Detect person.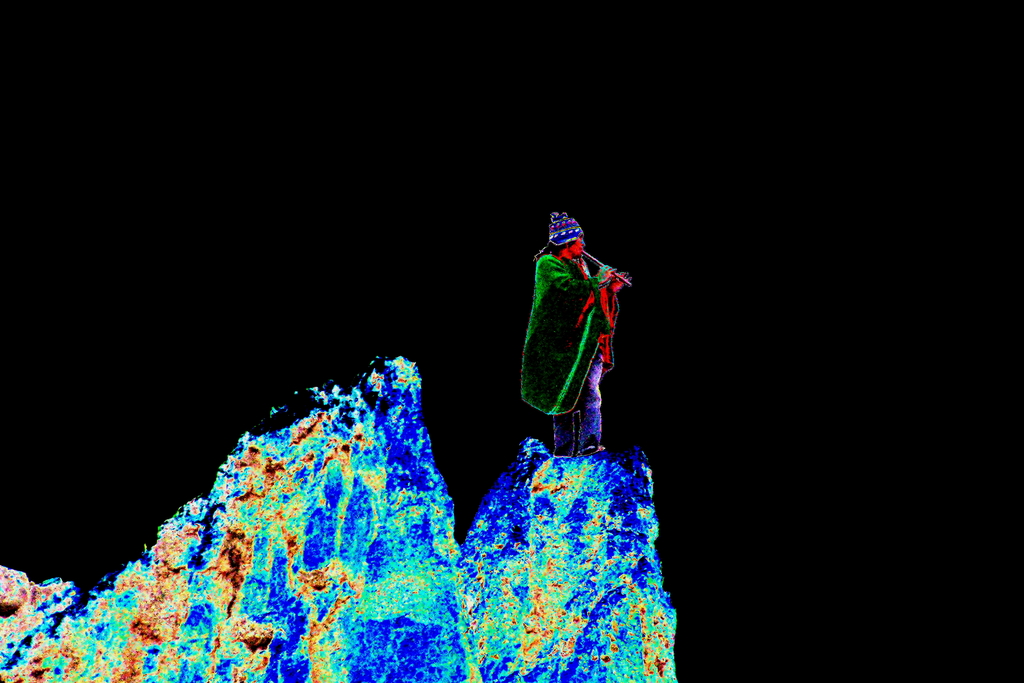
Detected at region(524, 204, 627, 458).
